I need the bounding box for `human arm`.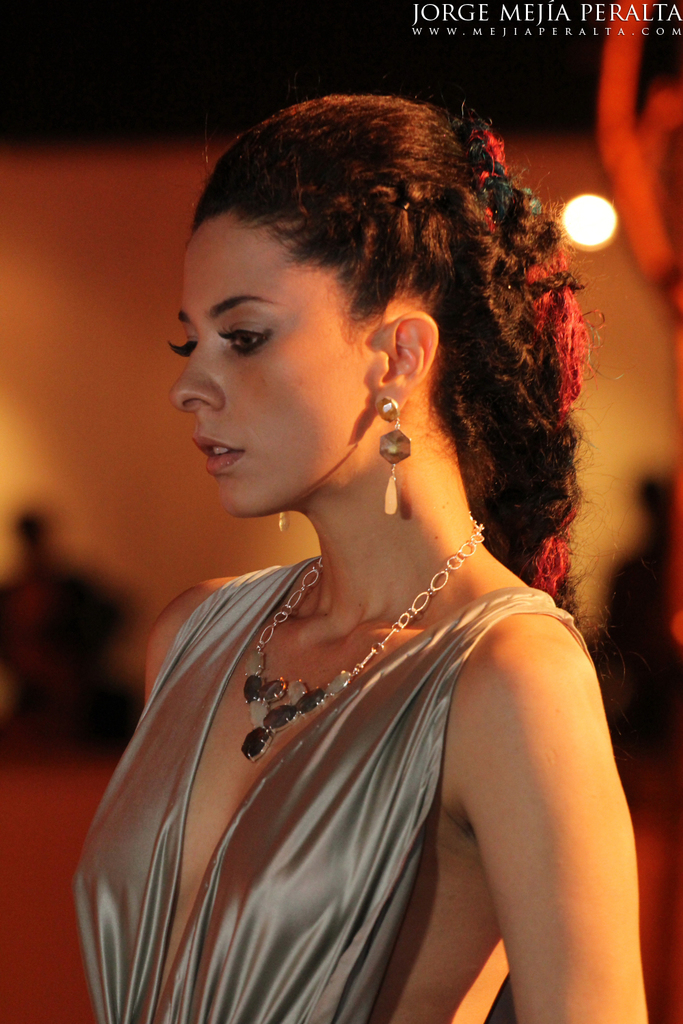
Here it is: rect(398, 548, 633, 1010).
